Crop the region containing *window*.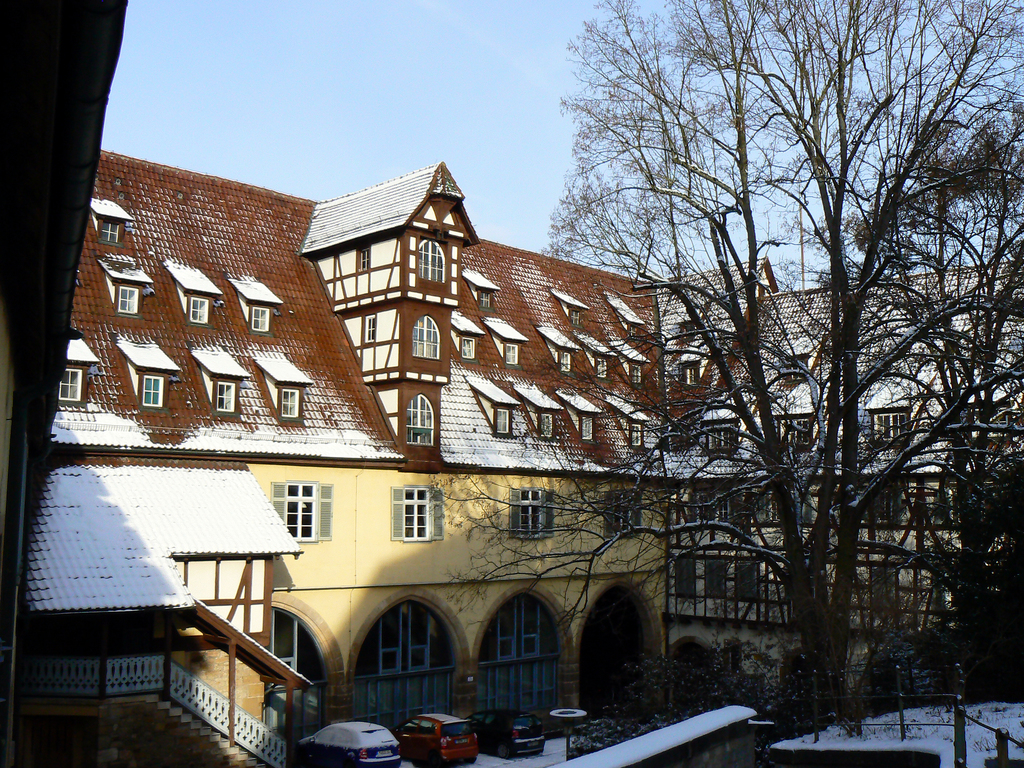
Crop region: left=629, top=362, right=644, bottom=383.
